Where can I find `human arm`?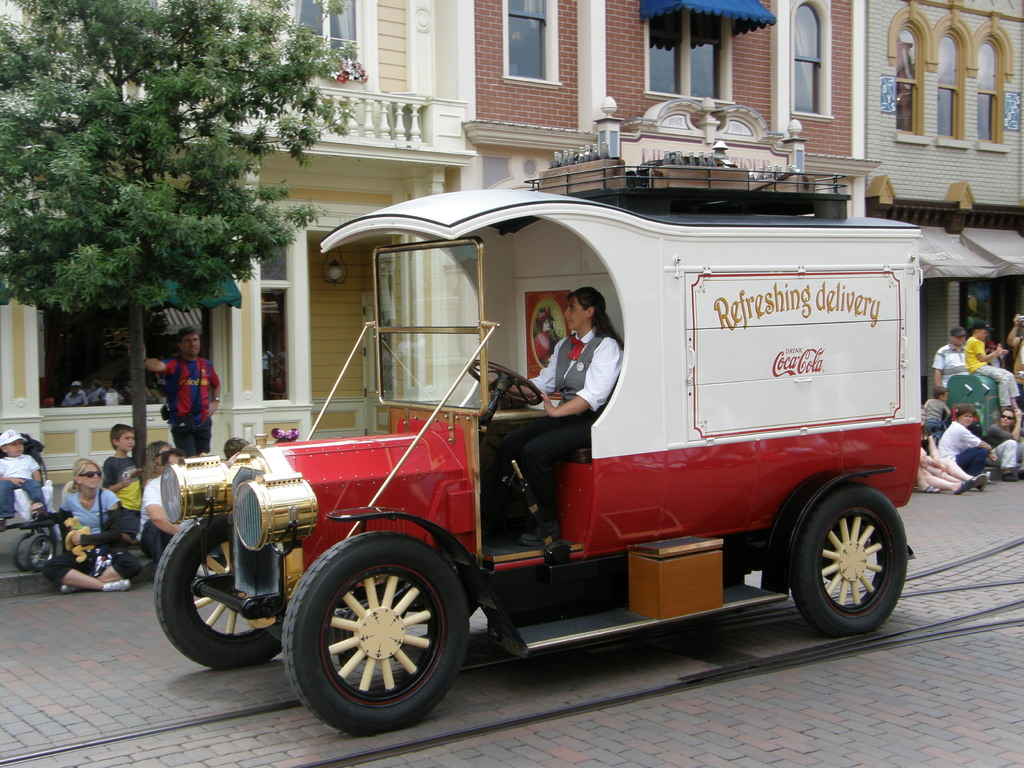
You can find it at BBox(493, 342, 559, 400).
